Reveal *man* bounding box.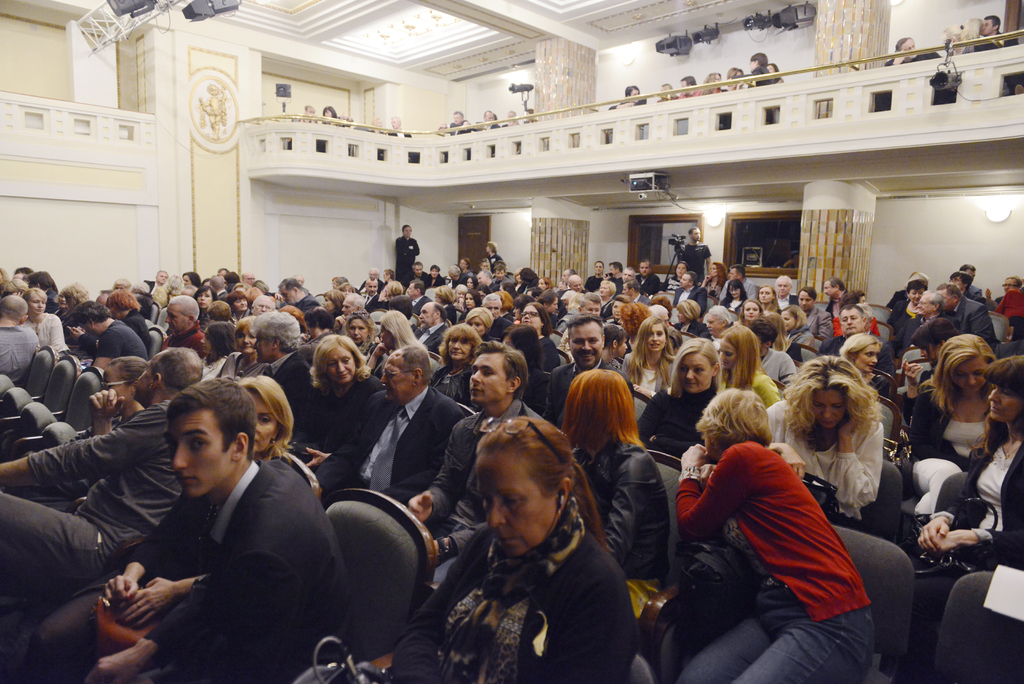
Revealed: [left=817, top=301, right=899, bottom=375].
